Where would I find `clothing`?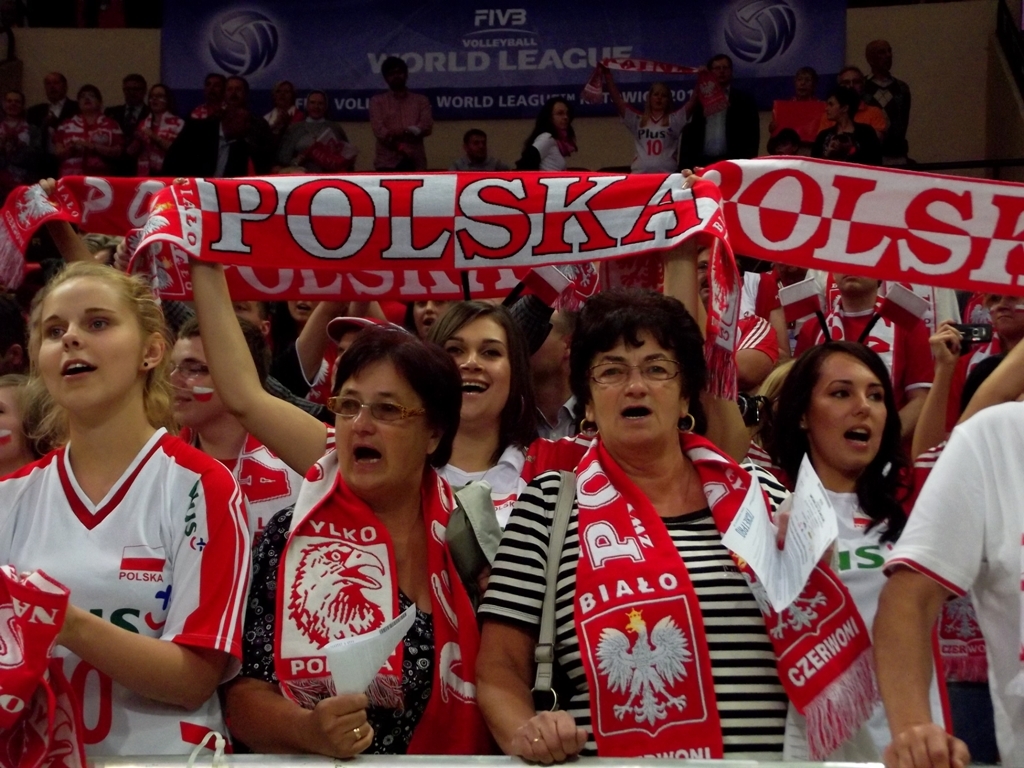
At locate(475, 427, 796, 767).
